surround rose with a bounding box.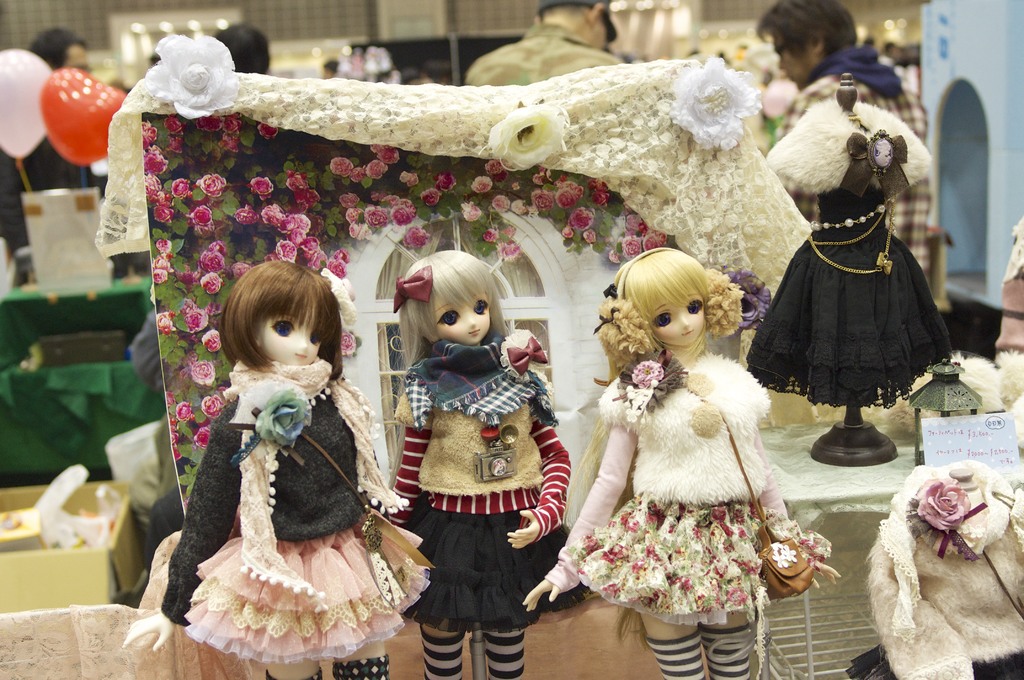
632:360:665:391.
